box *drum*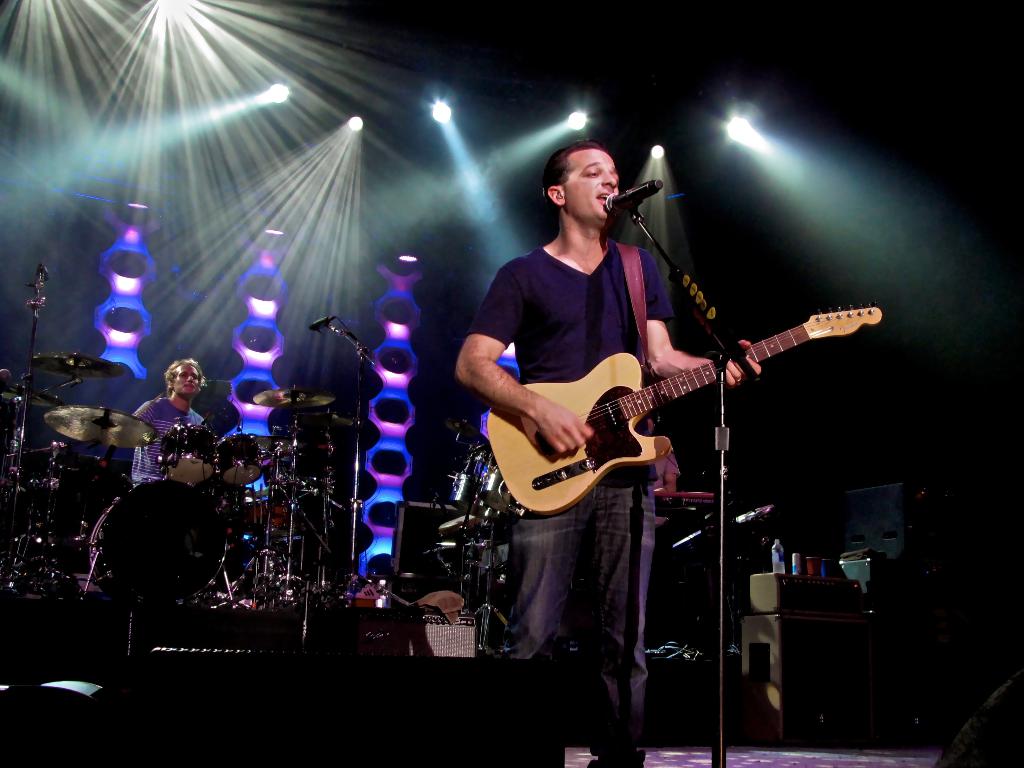
(left=449, top=468, right=518, bottom=531)
